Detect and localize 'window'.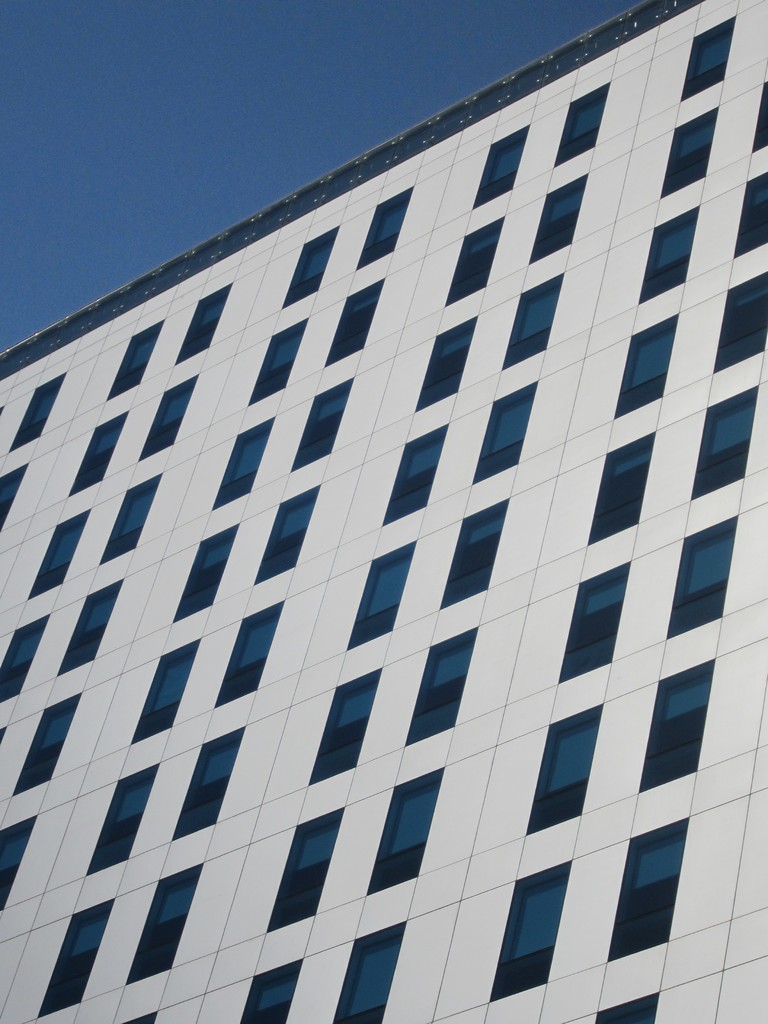
Localized at box(507, 860, 583, 978).
